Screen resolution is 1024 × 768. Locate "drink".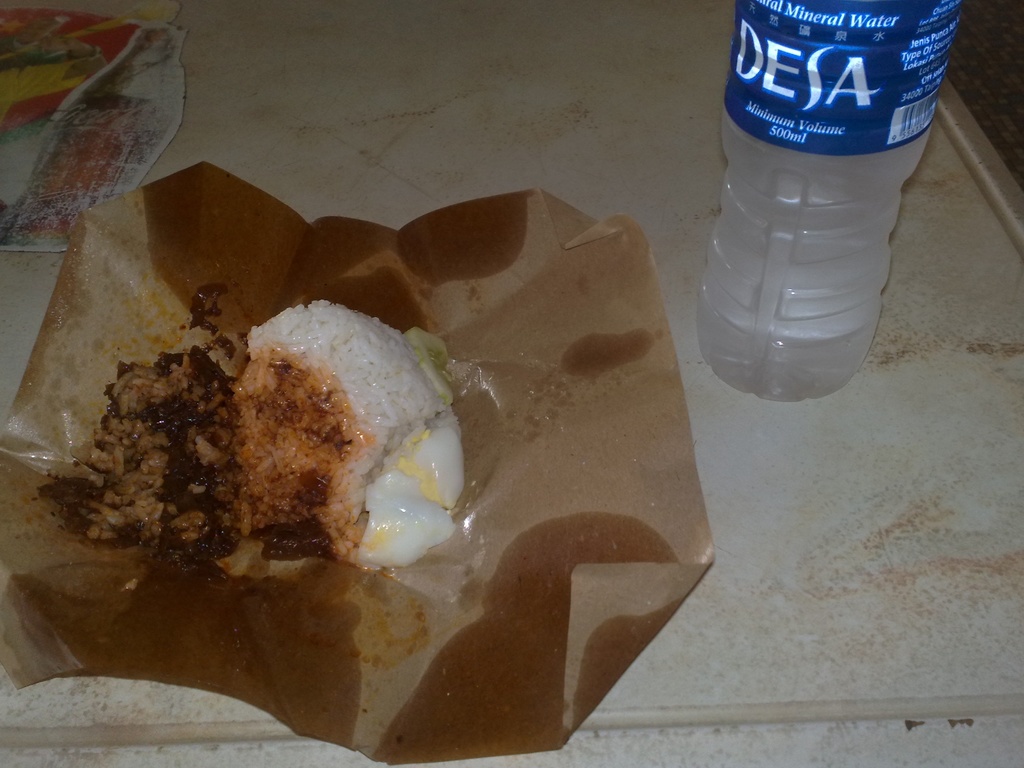
Rect(702, 0, 959, 406).
